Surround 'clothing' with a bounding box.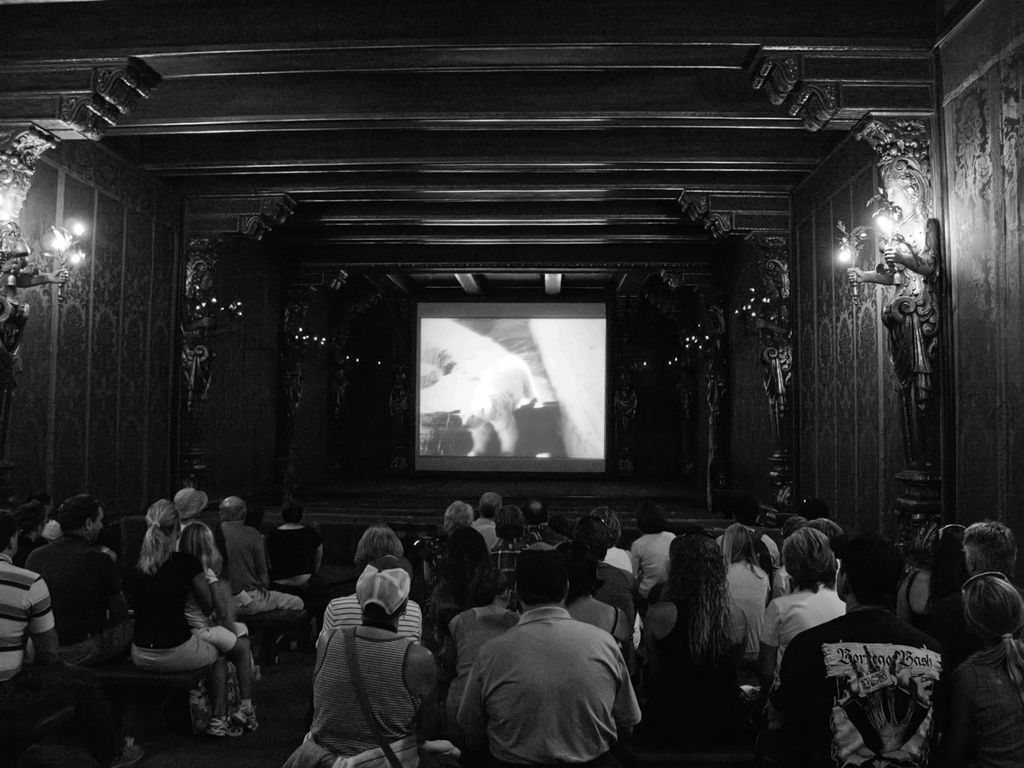
region(470, 512, 497, 544).
